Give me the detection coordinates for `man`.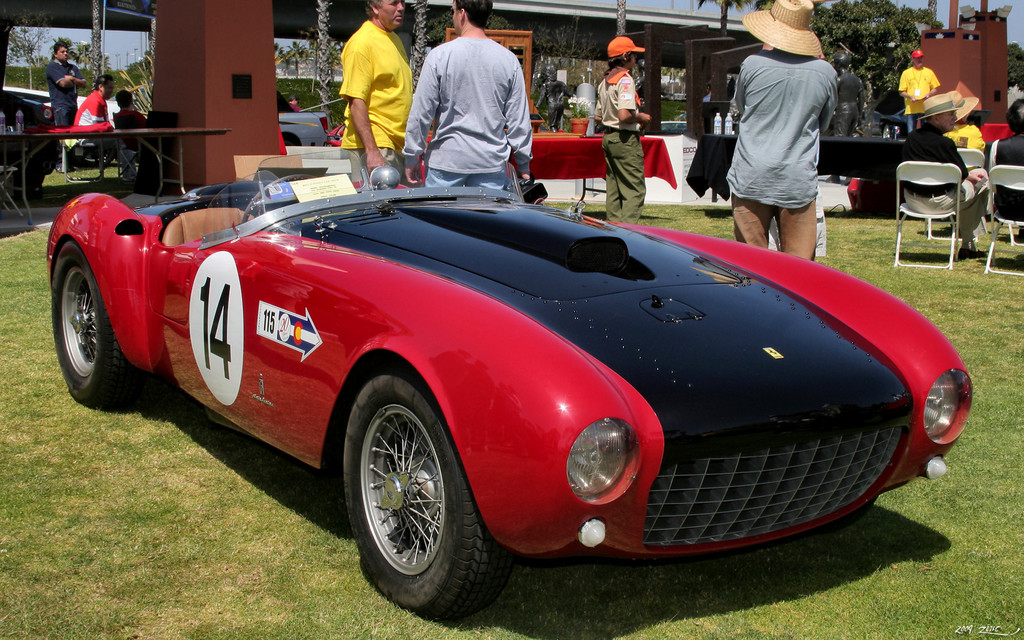
[902,90,991,260].
